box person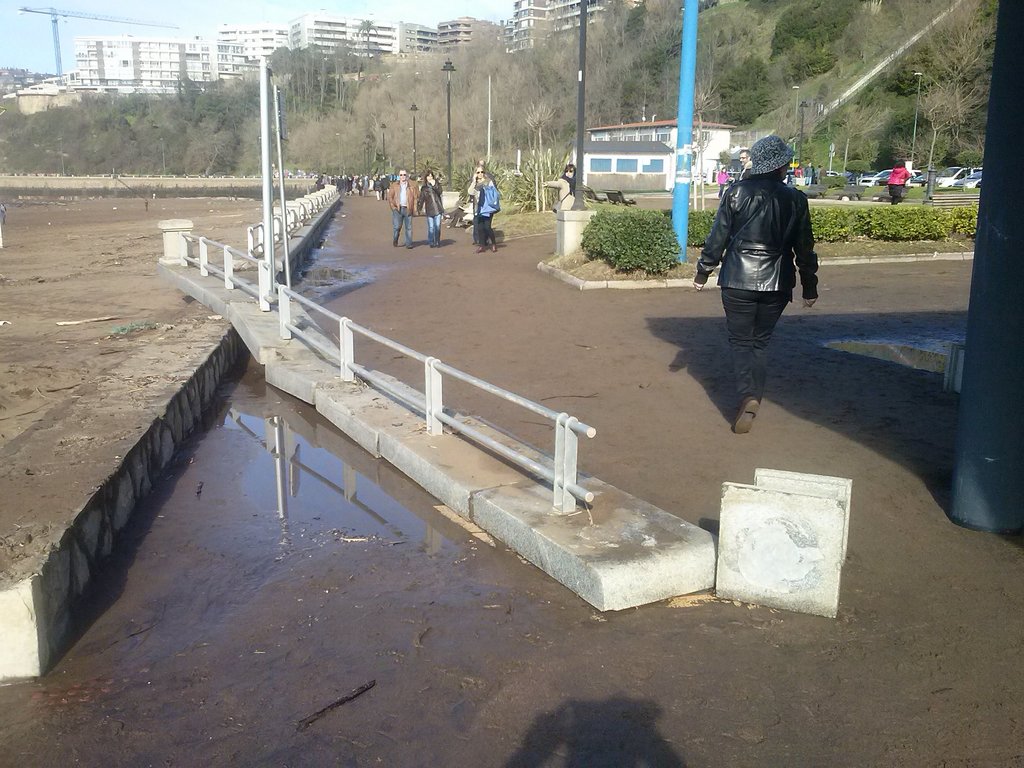
pyautogui.locateOnScreen(477, 167, 499, 254)
